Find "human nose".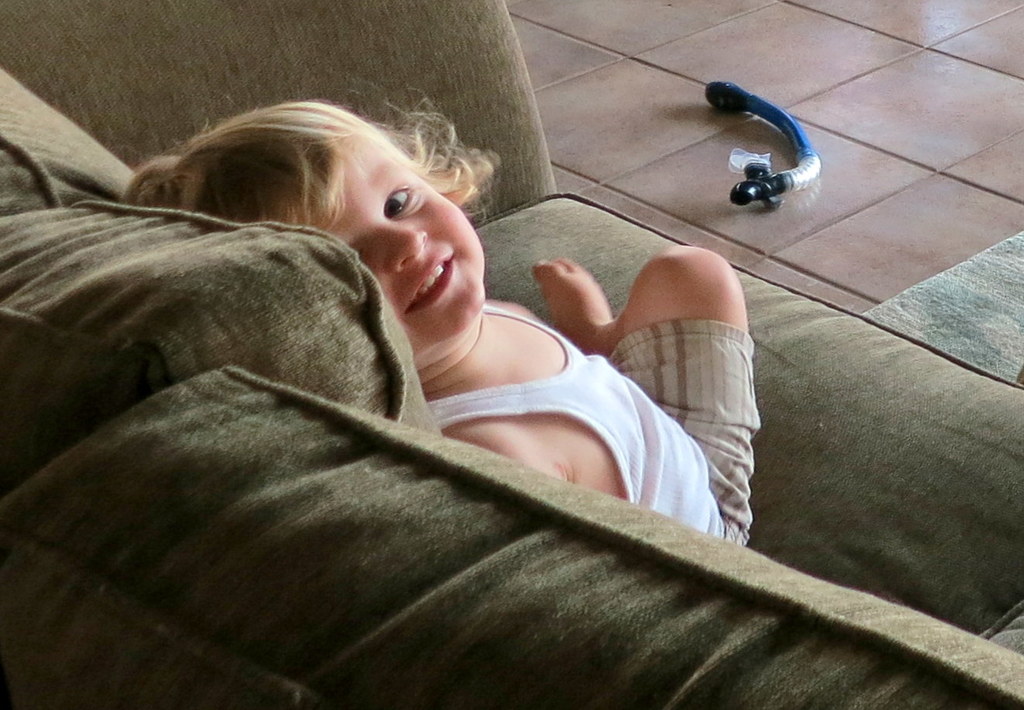
(380, 226, 426, 270).
